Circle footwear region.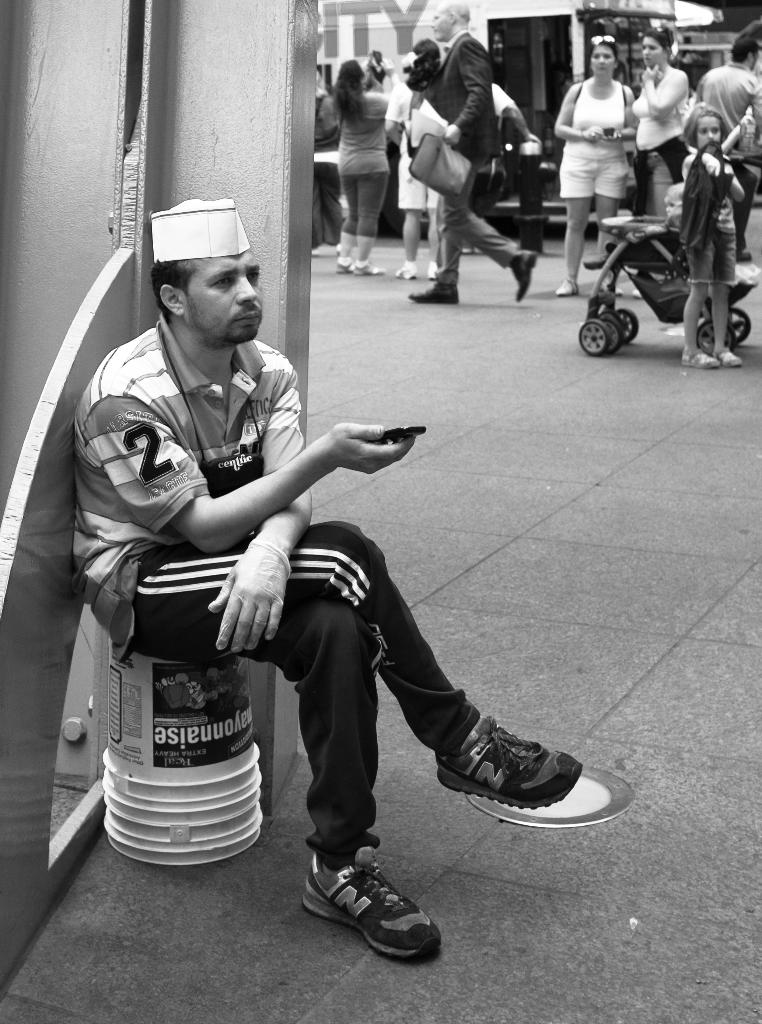
Region: [559, 276, 578, 296].
